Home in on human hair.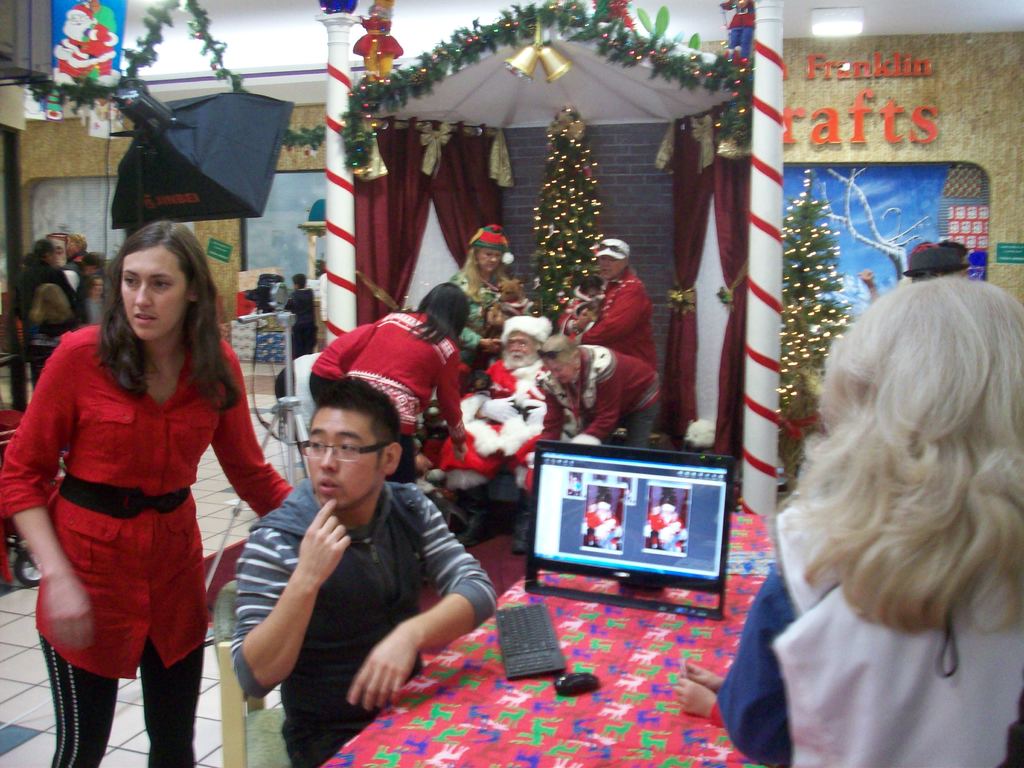
Homed in at pyautogui.locateOnScreen(81, 223, 215, 412).
